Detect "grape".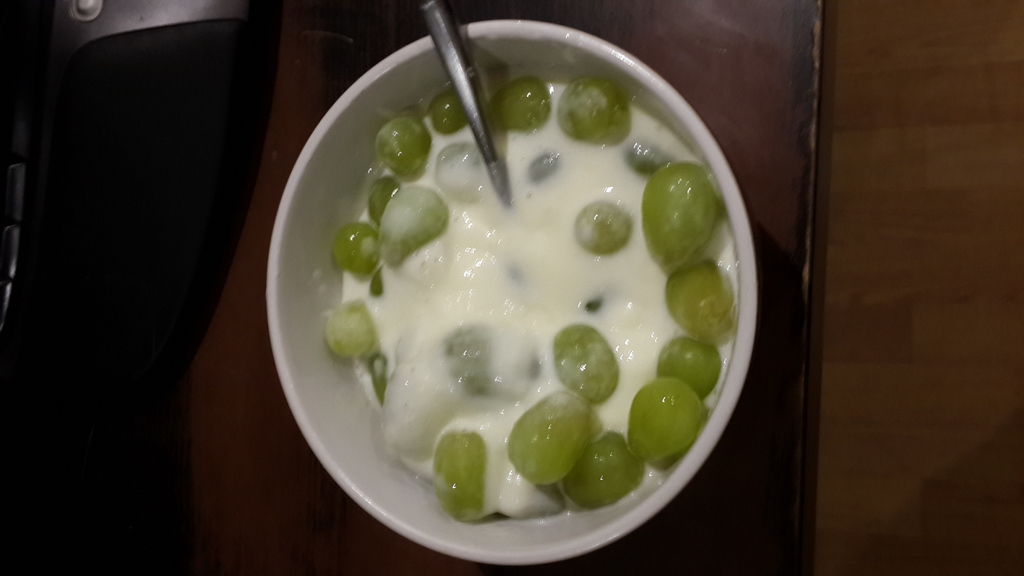
Detected at bbox=(558, 429, 644, 511).
